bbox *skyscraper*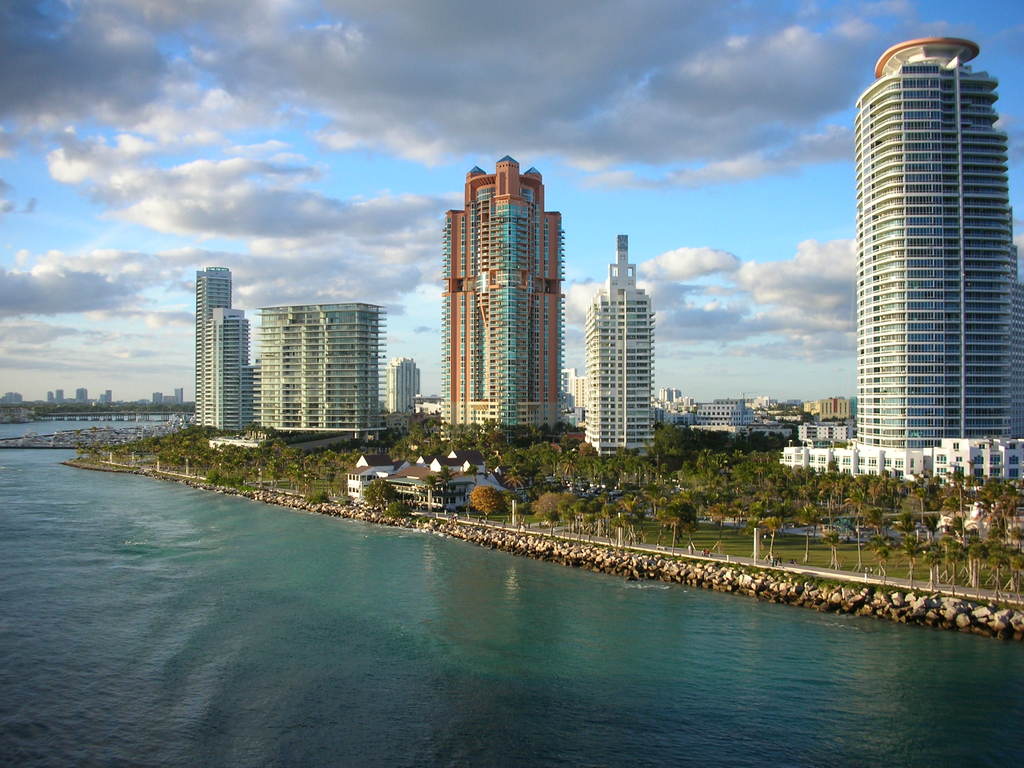
<box>582,230,659,461</box>
